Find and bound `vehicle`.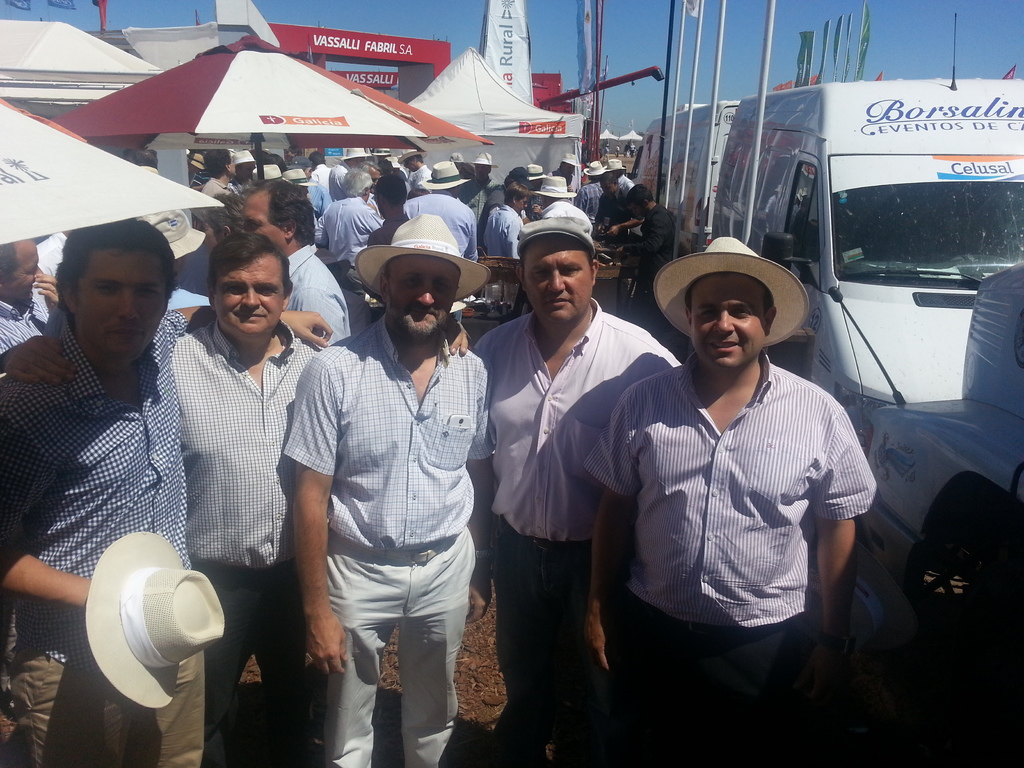
Bound: x1=727 y1=52 x2=1013 y2=435.
